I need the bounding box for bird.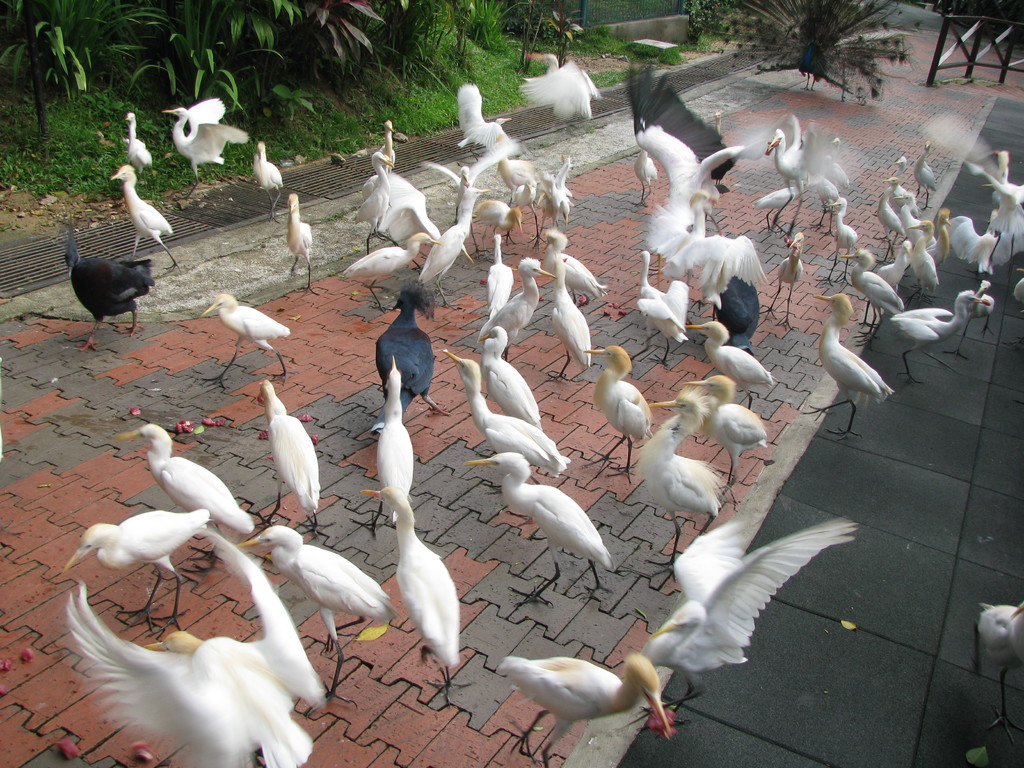
Here it is: select_region(638, 245, 689, 368).
